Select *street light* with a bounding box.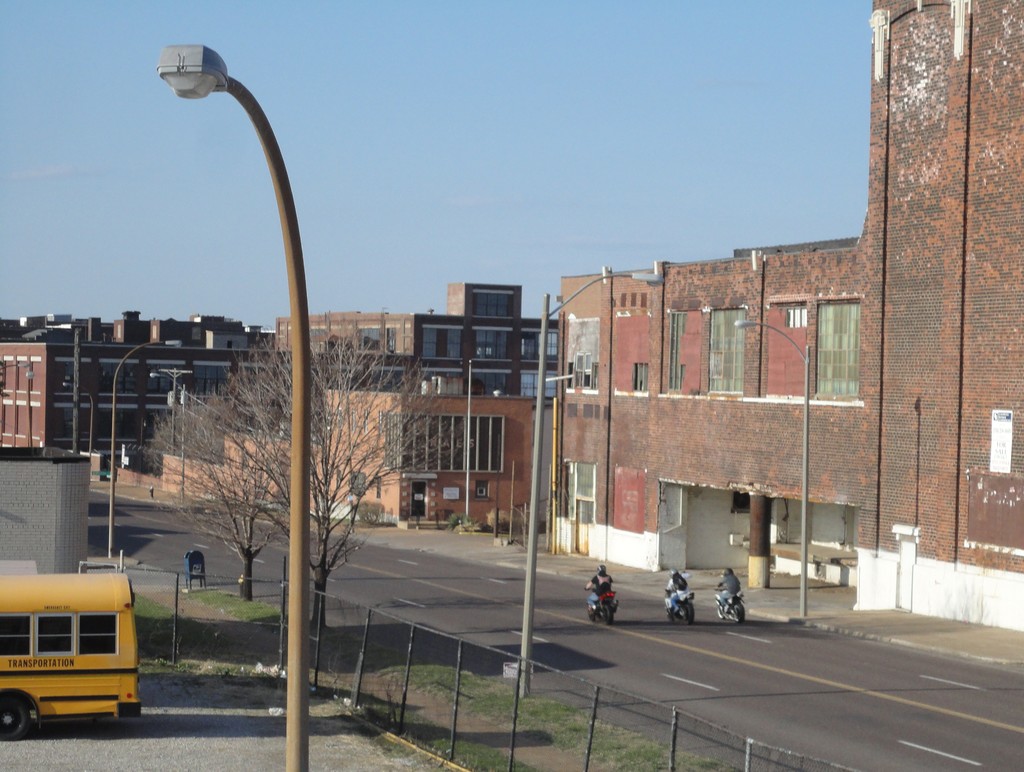
(130,44,372,730).
